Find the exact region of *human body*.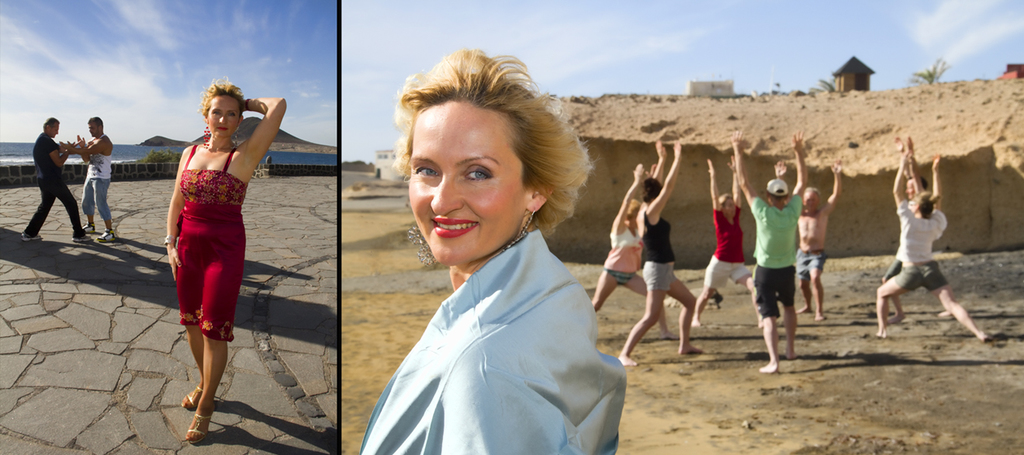
Exact region: (157,75,256,410).
